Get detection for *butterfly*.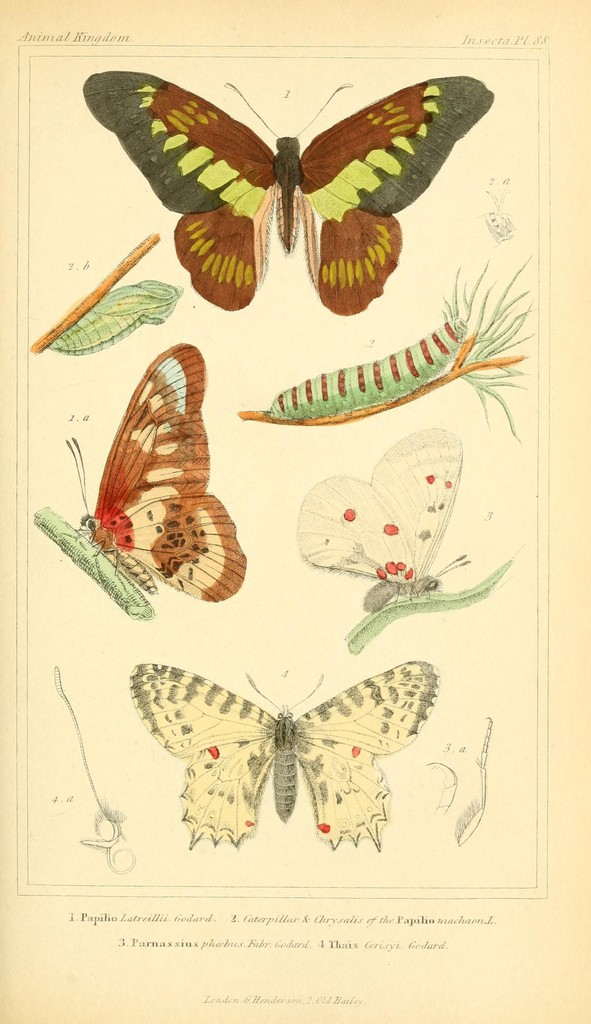
Detection: <box>56,332,268,615</box>.
